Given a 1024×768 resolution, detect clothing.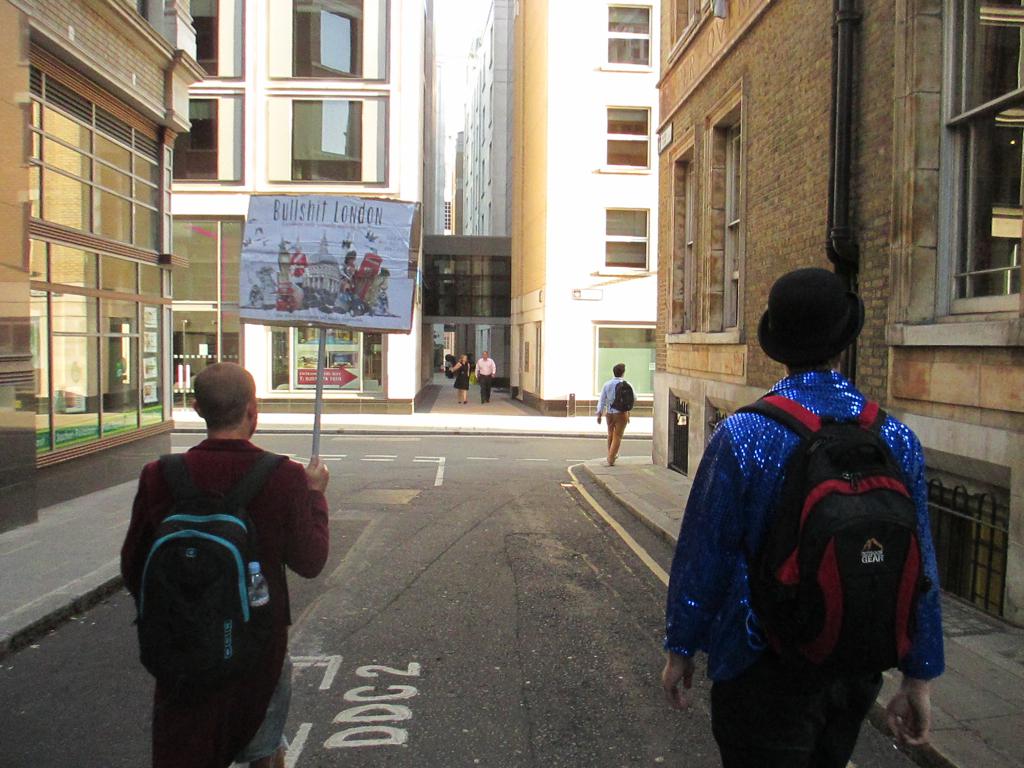
detection(452, 362, 468, 389).
